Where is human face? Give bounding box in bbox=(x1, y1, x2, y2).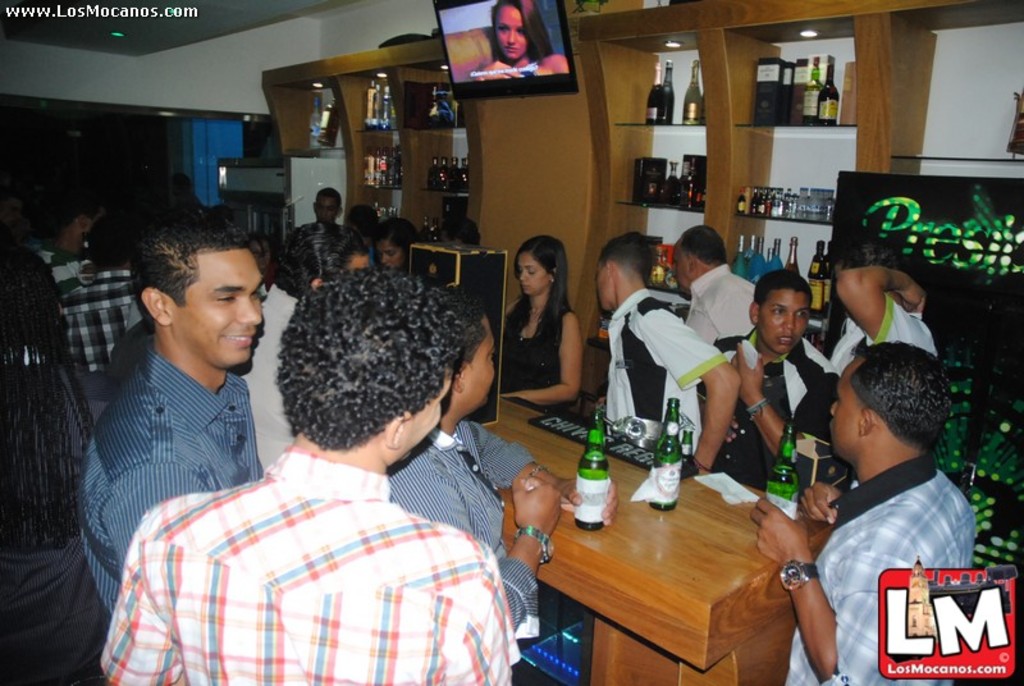
bbox=(175, 247, 262, 370).
